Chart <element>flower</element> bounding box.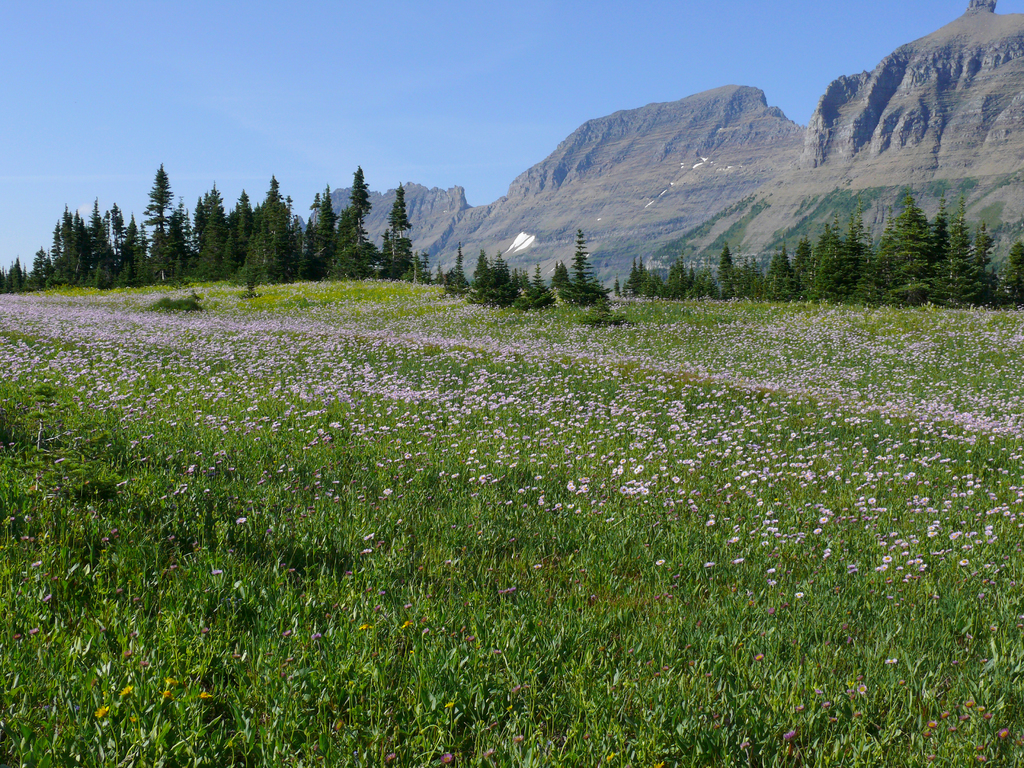
Charted: l=828, t=716, r=840, b=724.
